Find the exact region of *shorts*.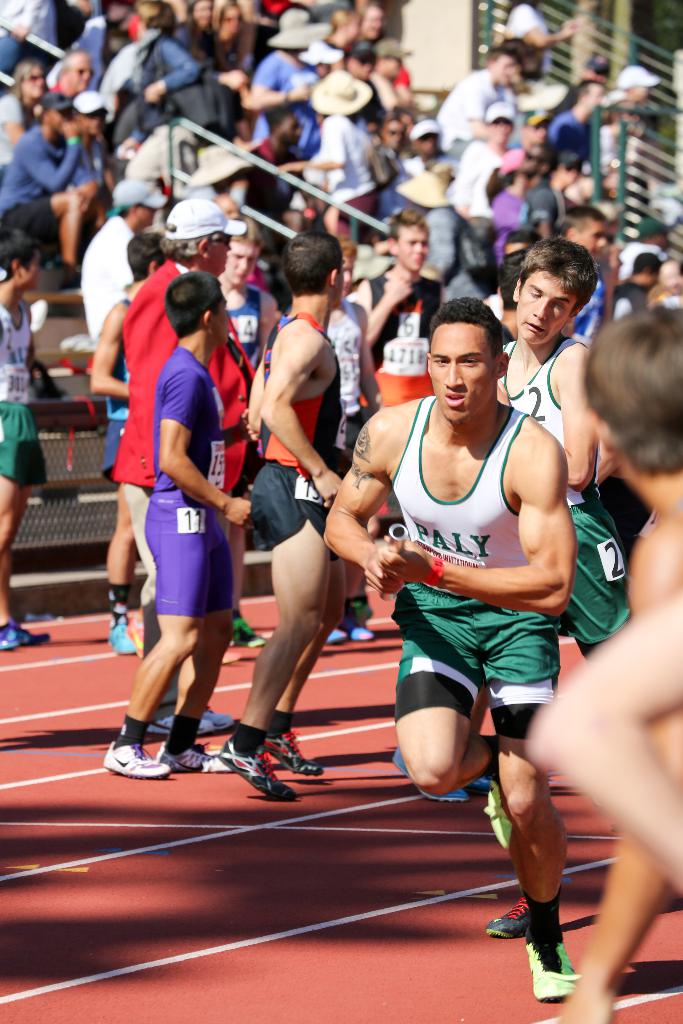
Exact region: left=383, top=607, right=581, bottom=714.
